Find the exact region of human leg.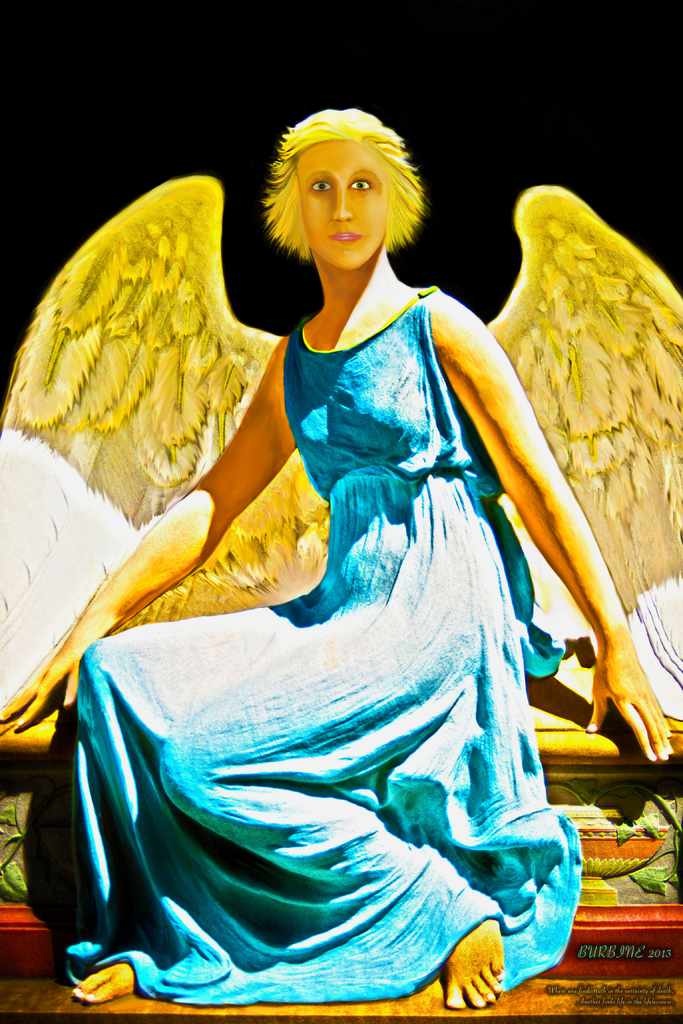
Exact region: 160, 604, 500, 1007.
